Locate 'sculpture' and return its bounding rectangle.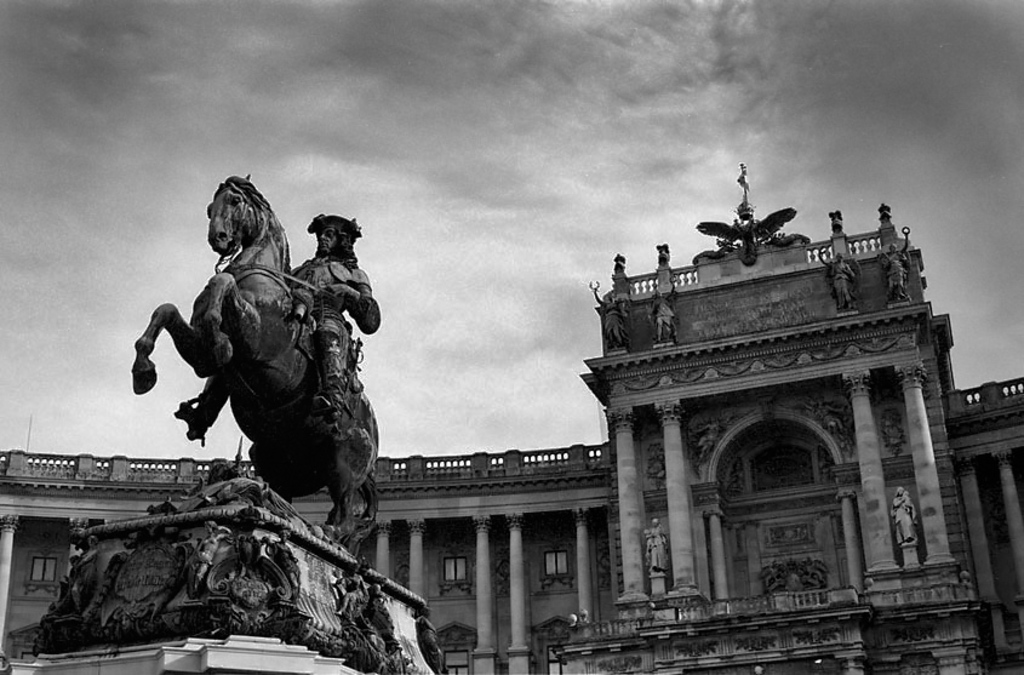
box(653, 284, 677, 349).
